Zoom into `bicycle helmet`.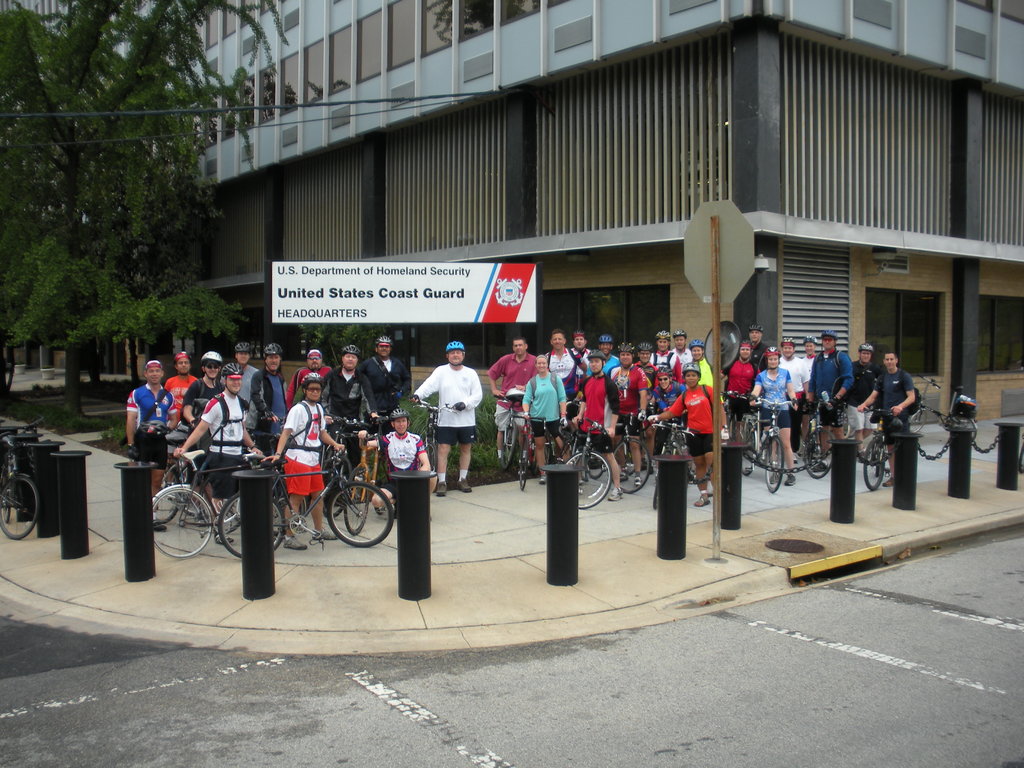
Zoom target: 596/334/612/340.
